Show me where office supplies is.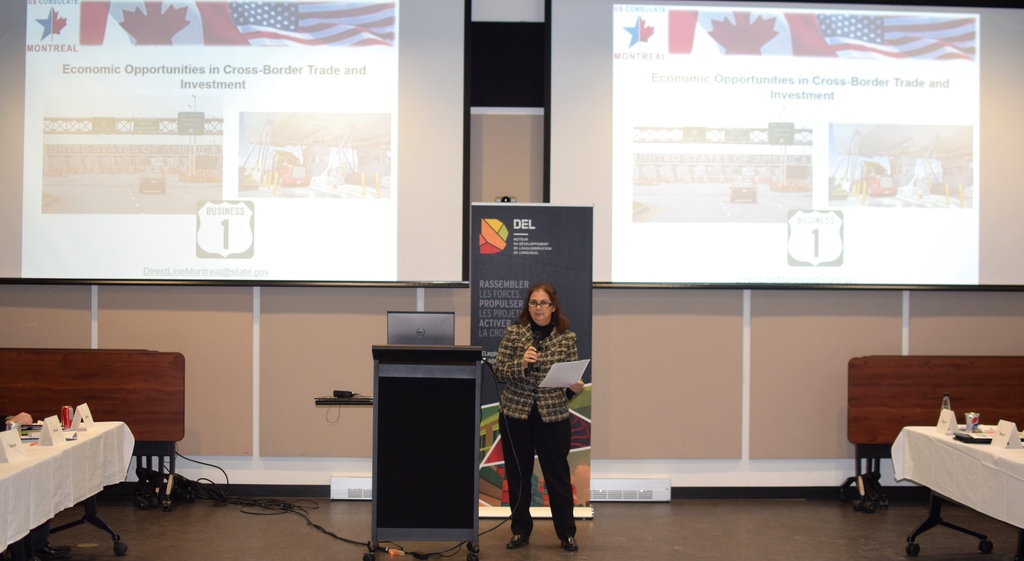
office supplies is at (387,310,456,344).
